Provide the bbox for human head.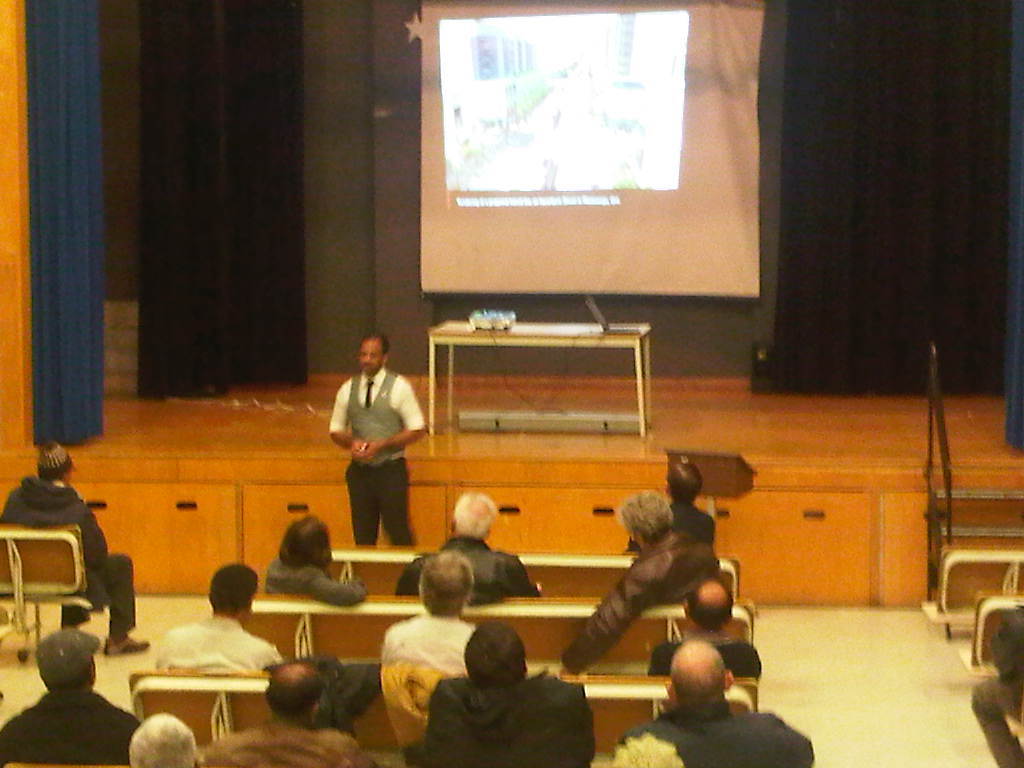
rect(28, 631, 98, 701).
